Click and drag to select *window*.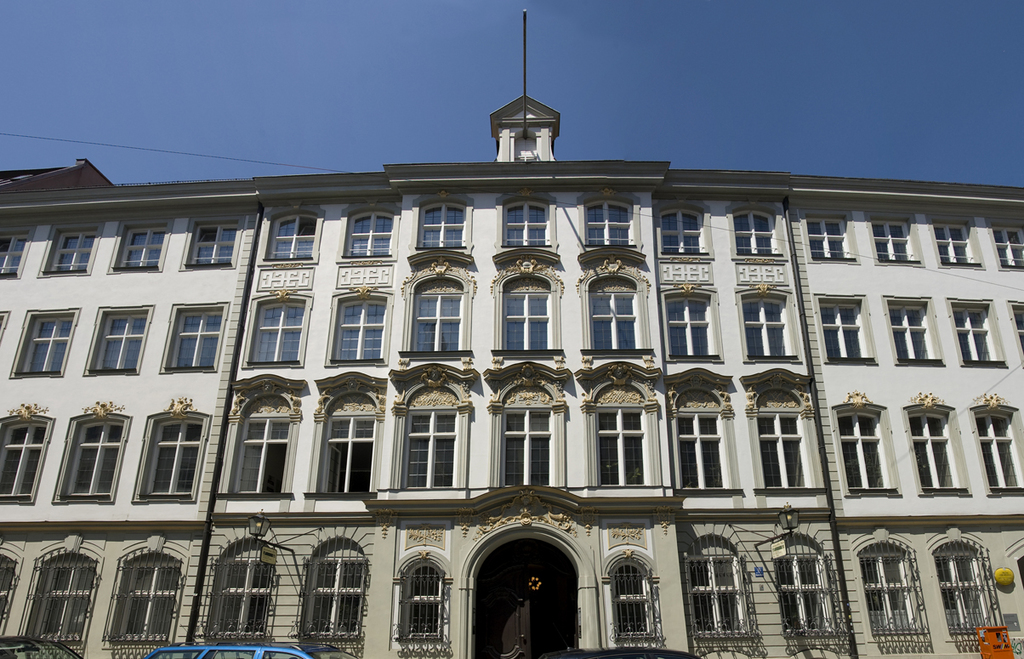
Selection: <box>398,411,458,487</box>.
